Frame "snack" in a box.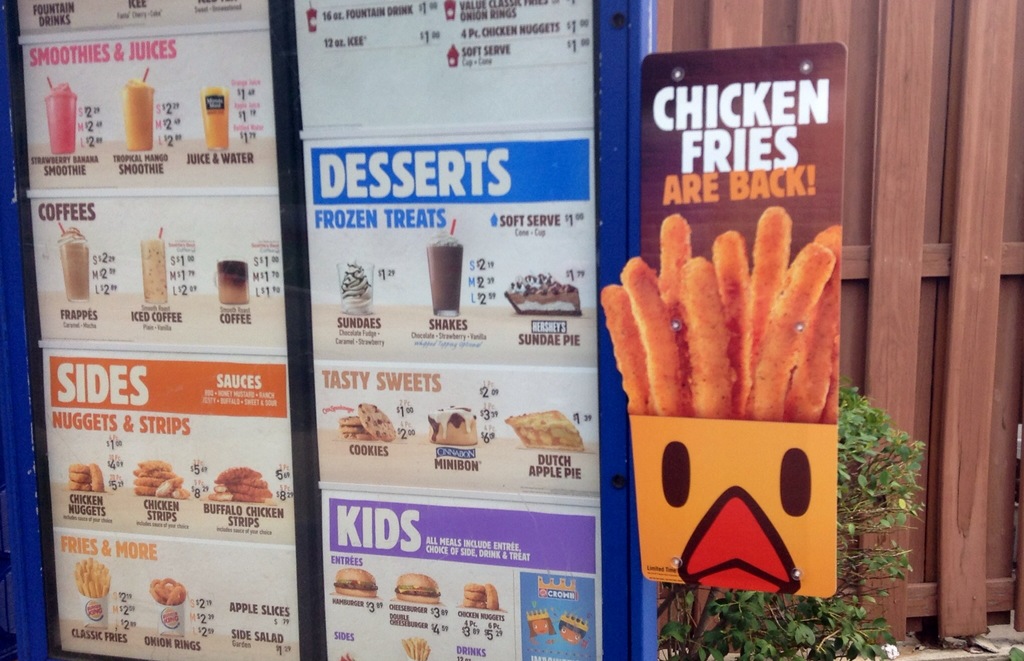
pyautogui.locateOnScreen(463, 587, 499, 610).
